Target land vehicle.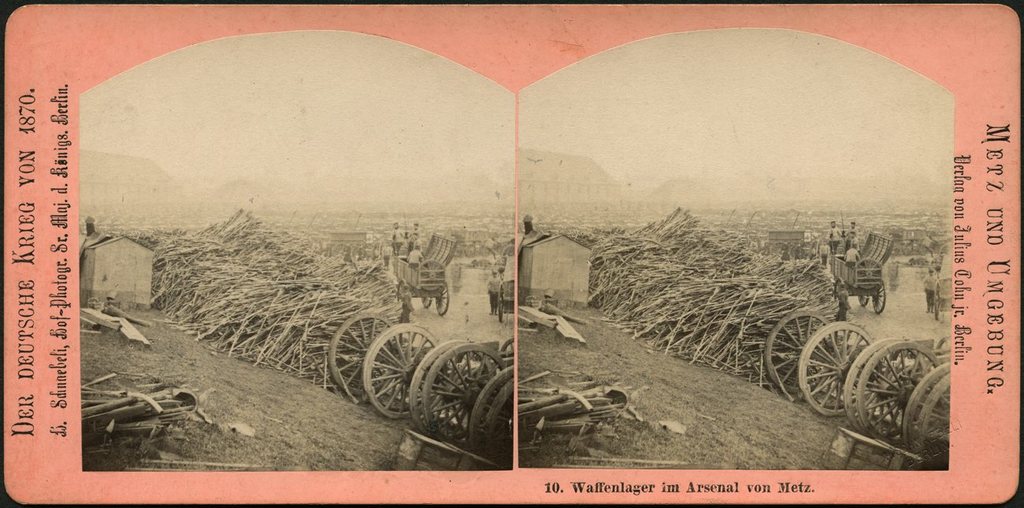
Target region: (937, 280, 955, 316).
